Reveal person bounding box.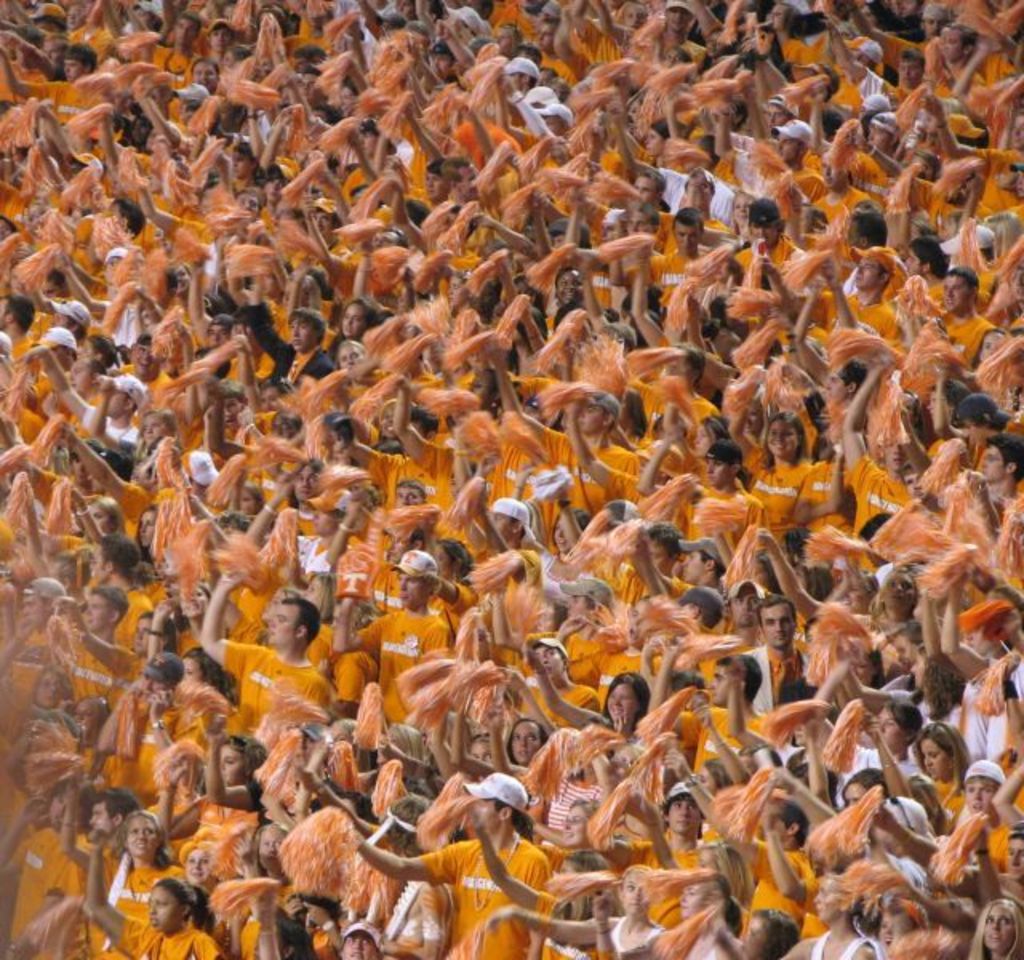
Revealed: BBox(882, 717, 974, 810).
